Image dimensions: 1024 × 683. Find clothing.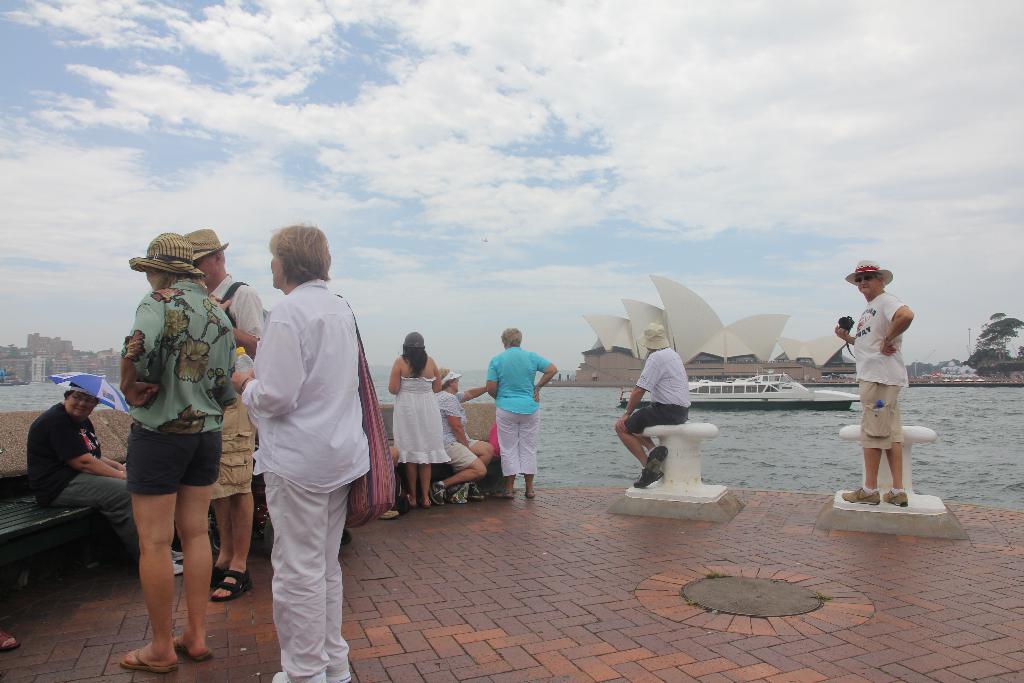
box(136, 280, 223, 434).
